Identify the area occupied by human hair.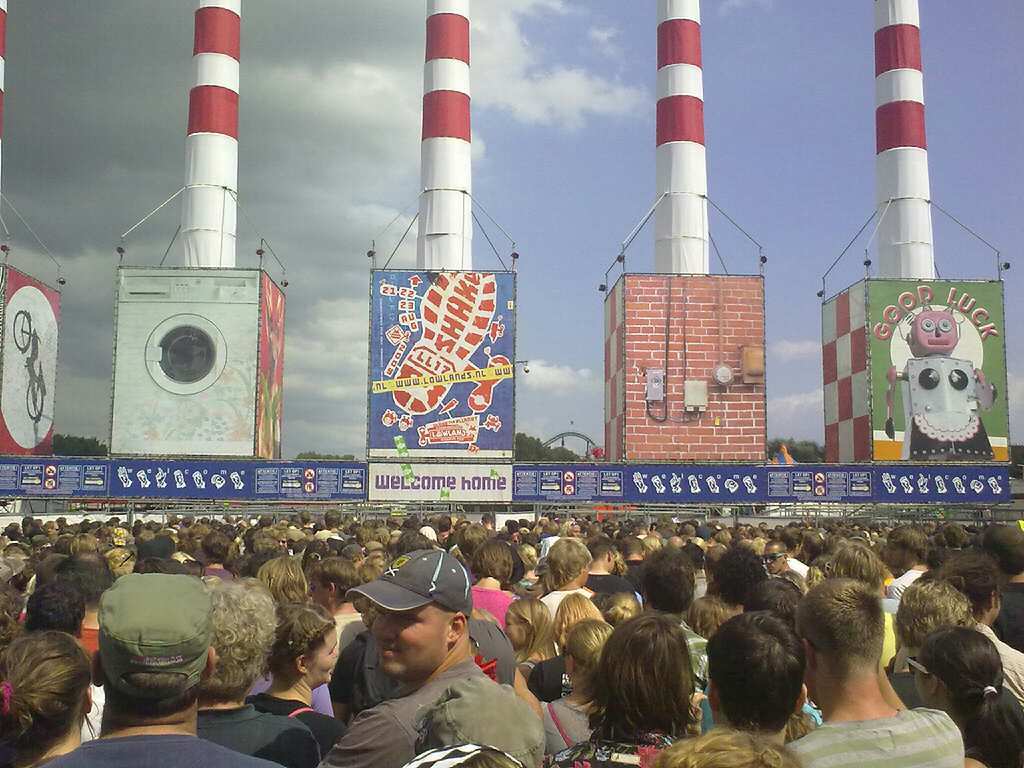
Area: rect(558, 586, 600, 664).
